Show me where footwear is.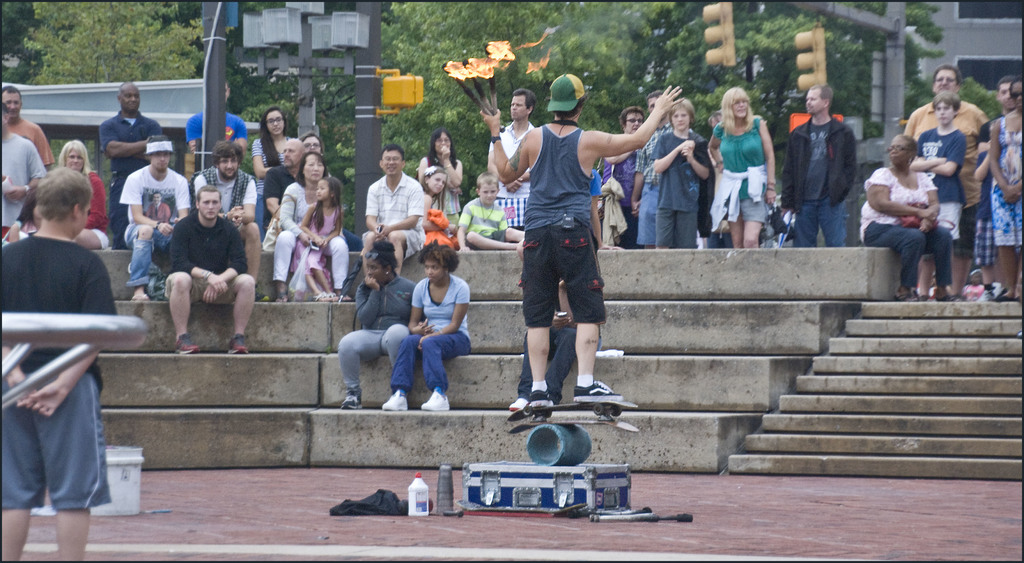
footwear is at [380, 391, 408, 414].
